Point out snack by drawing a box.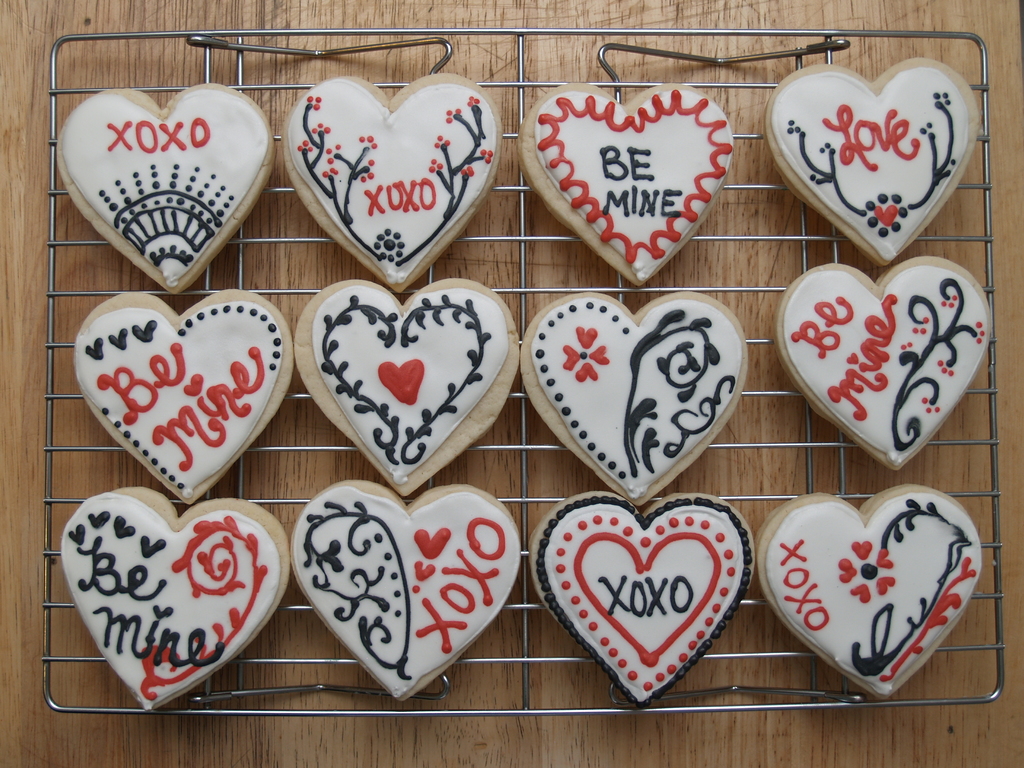
locate(763, 60, 981, 267).
